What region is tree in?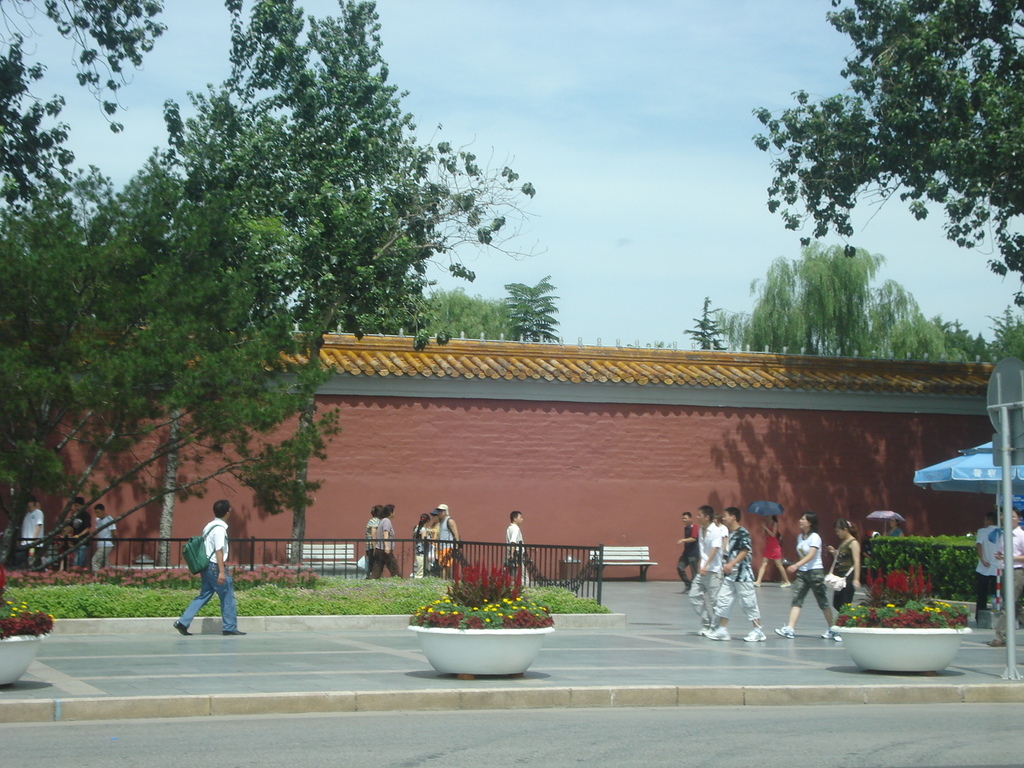
bbox=(0, 0, 177, 240).
